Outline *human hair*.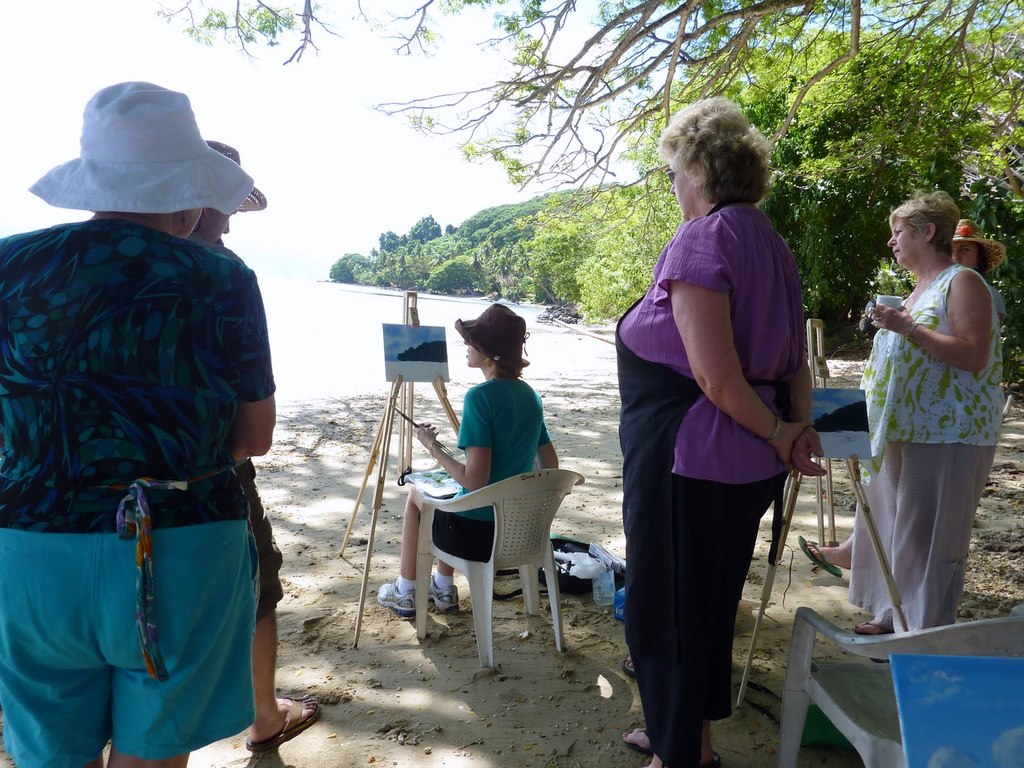
Outline: l=674, t=102, r=780, b=212.
